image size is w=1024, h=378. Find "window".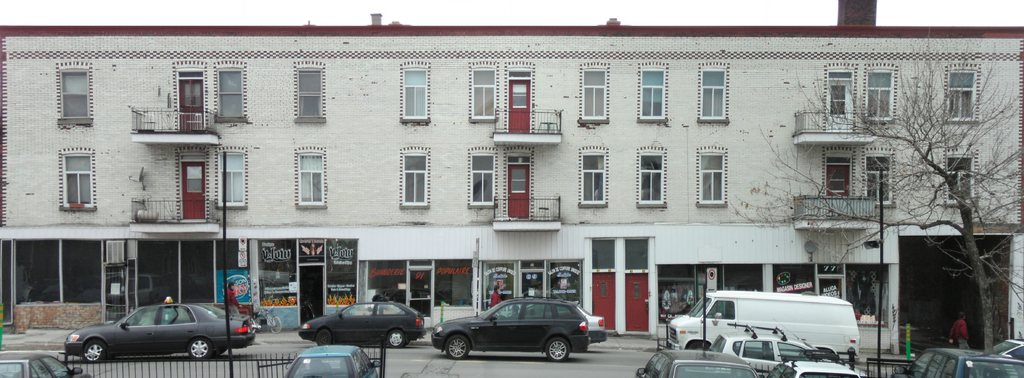
(x1=61, y1=153, x2=93, y2=210).
